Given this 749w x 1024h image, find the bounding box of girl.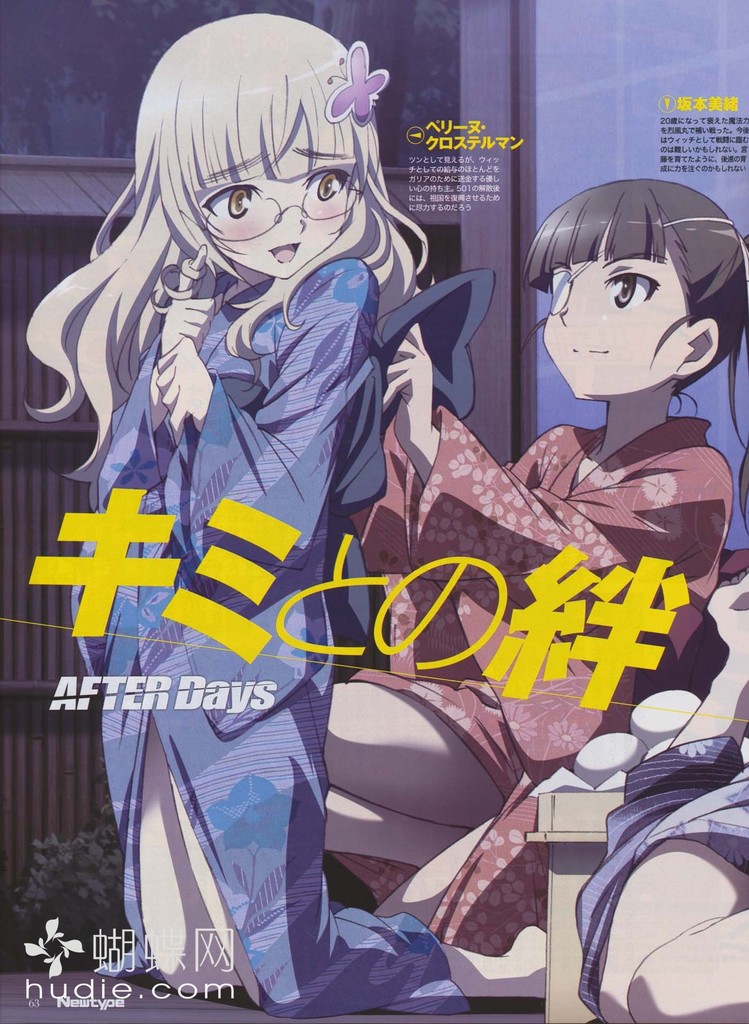
17/10/428/1015.
